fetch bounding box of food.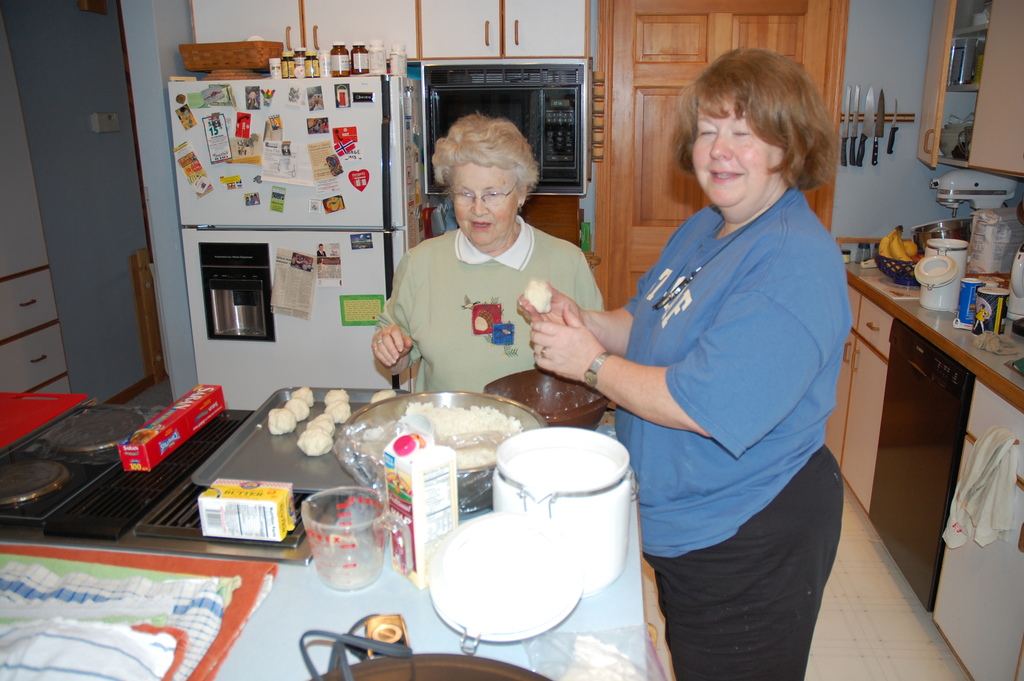
Bbox: box(522, 275, 553, 315).
